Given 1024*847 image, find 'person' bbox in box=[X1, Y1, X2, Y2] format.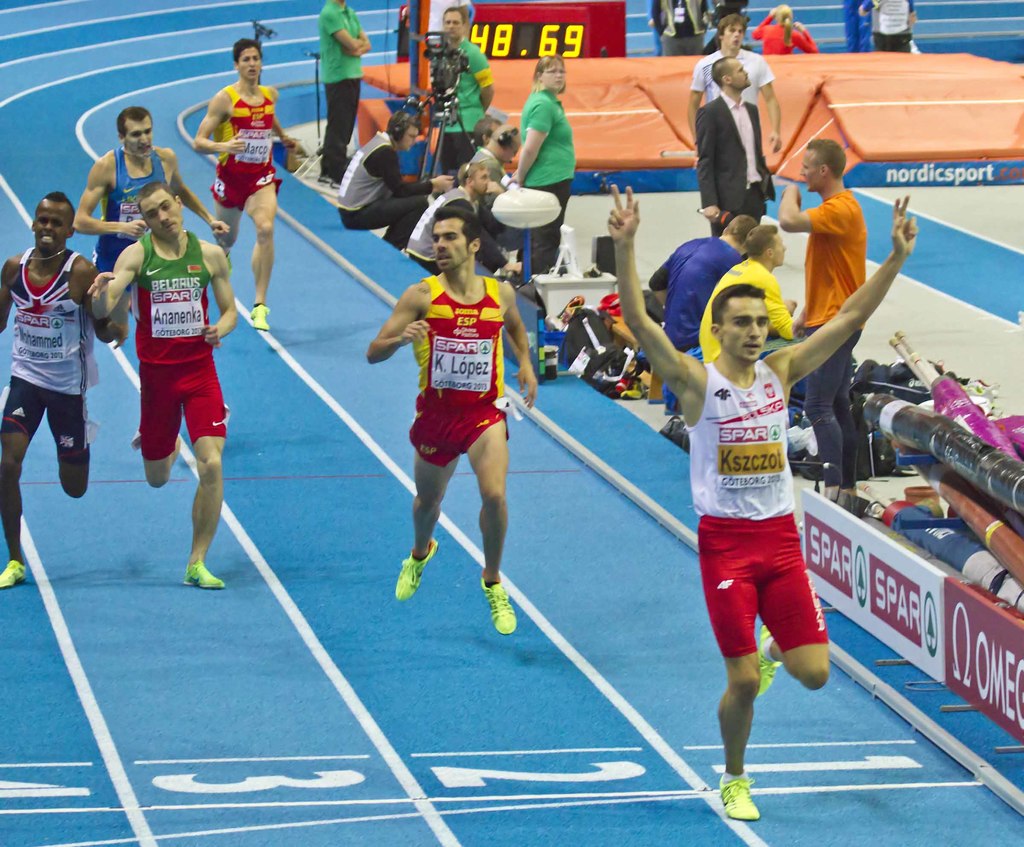
box=[468, 117, 506, 200].
